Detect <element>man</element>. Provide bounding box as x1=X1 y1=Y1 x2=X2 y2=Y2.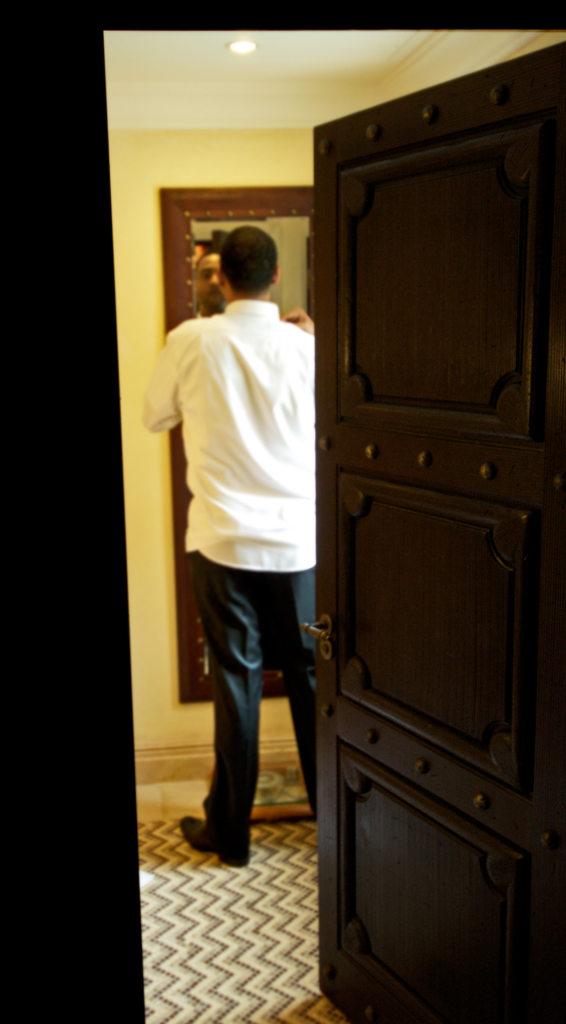
x1=149 y1=185 x2=345 y2=877.
